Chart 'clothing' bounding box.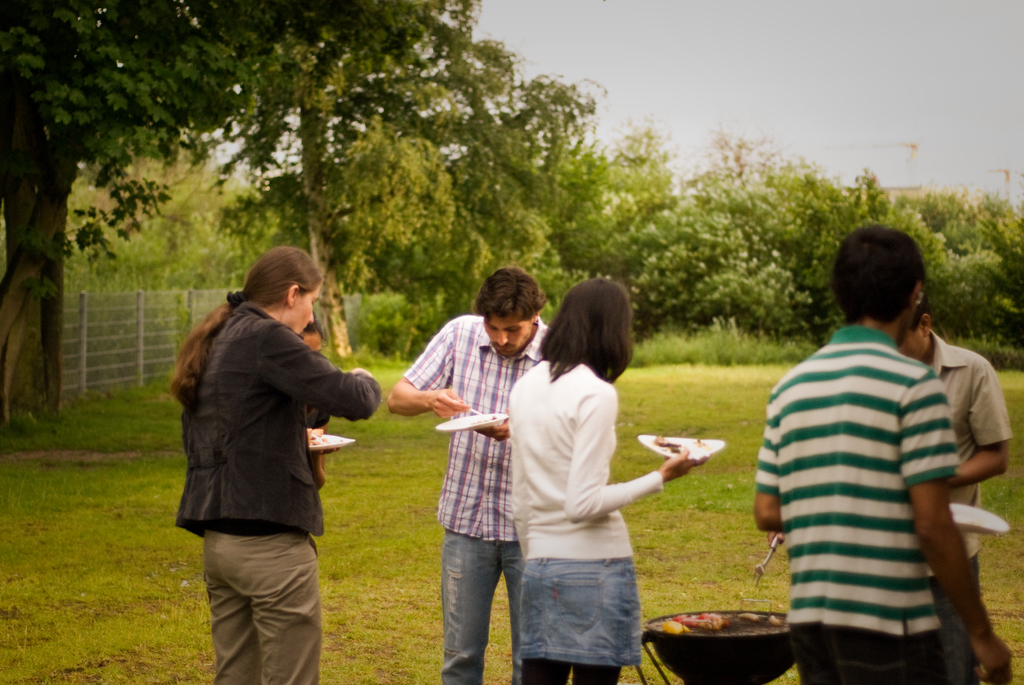
Charted: <bbox>764, 262, 996, 666</bbox>.
